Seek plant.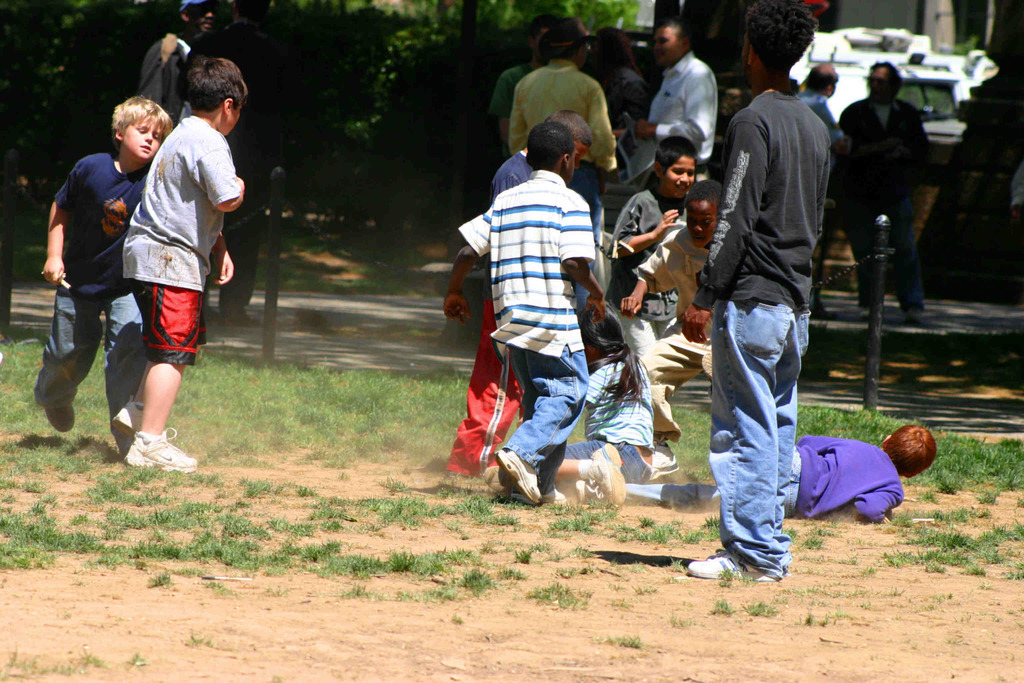
1006,562,1022,577.
